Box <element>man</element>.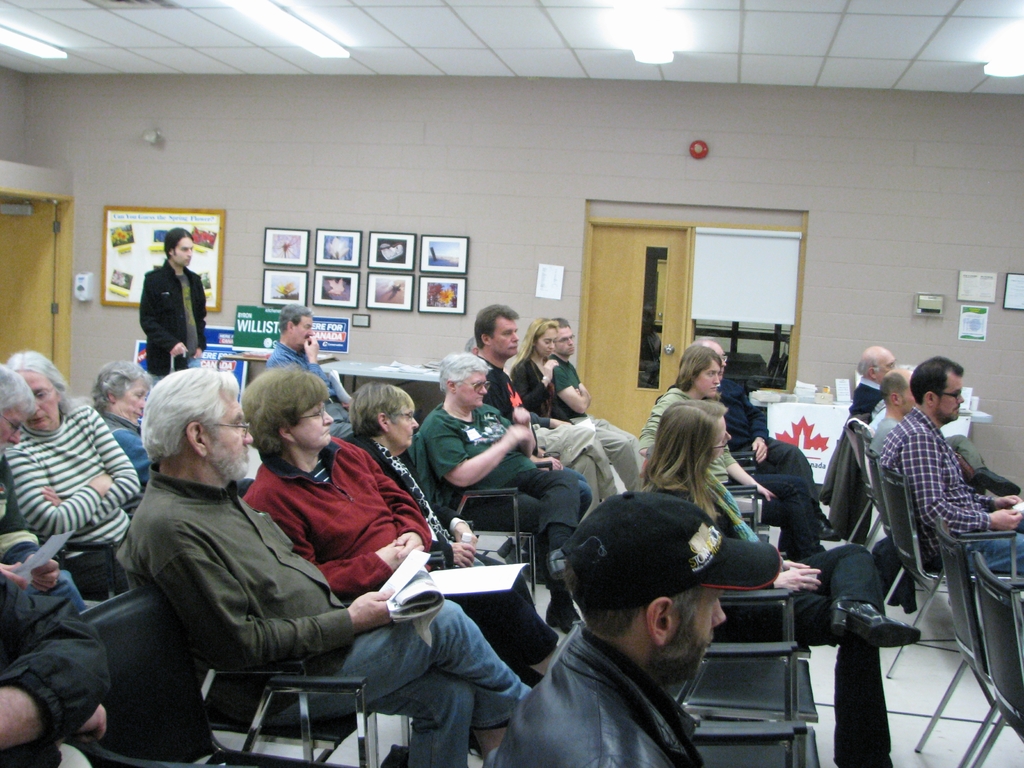
(x1=867, y1=365, x2=1023, y2=502).
